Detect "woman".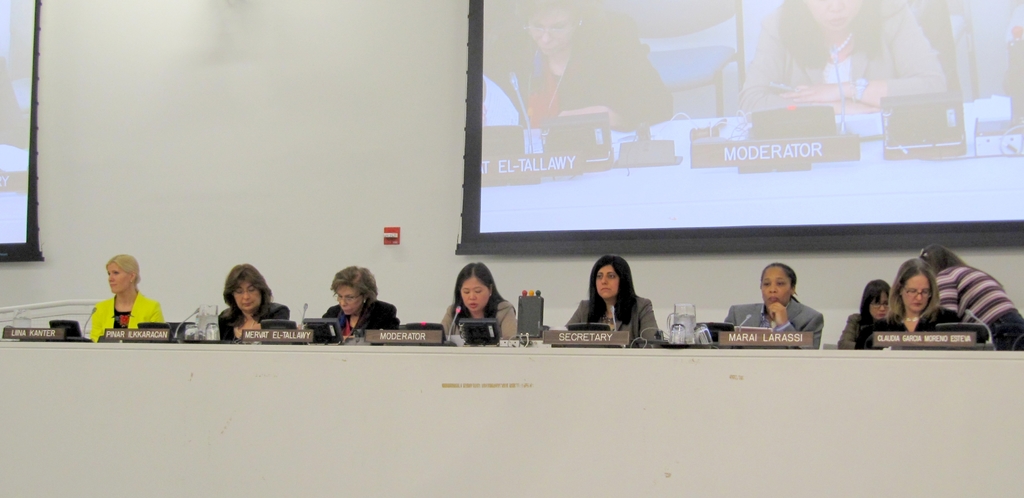
Detected at (left=216, top=260, right=294, bottom=342).
